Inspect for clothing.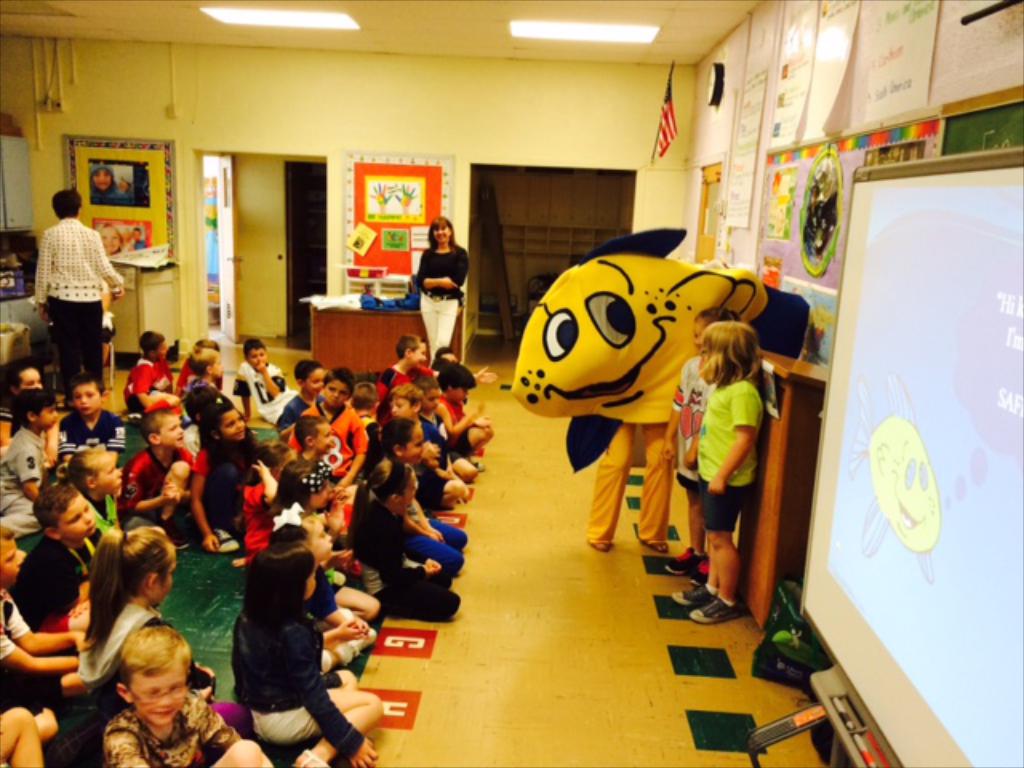
Inspection: (667, 354, 718, 494).
